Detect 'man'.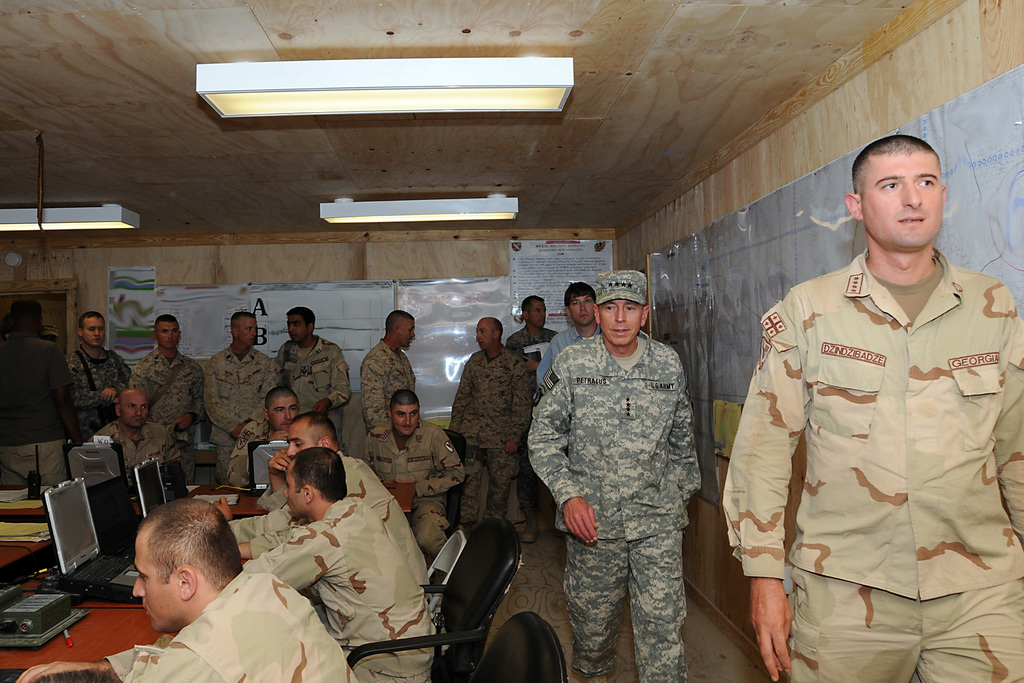
Detected at [16, 497, 362, 682].
